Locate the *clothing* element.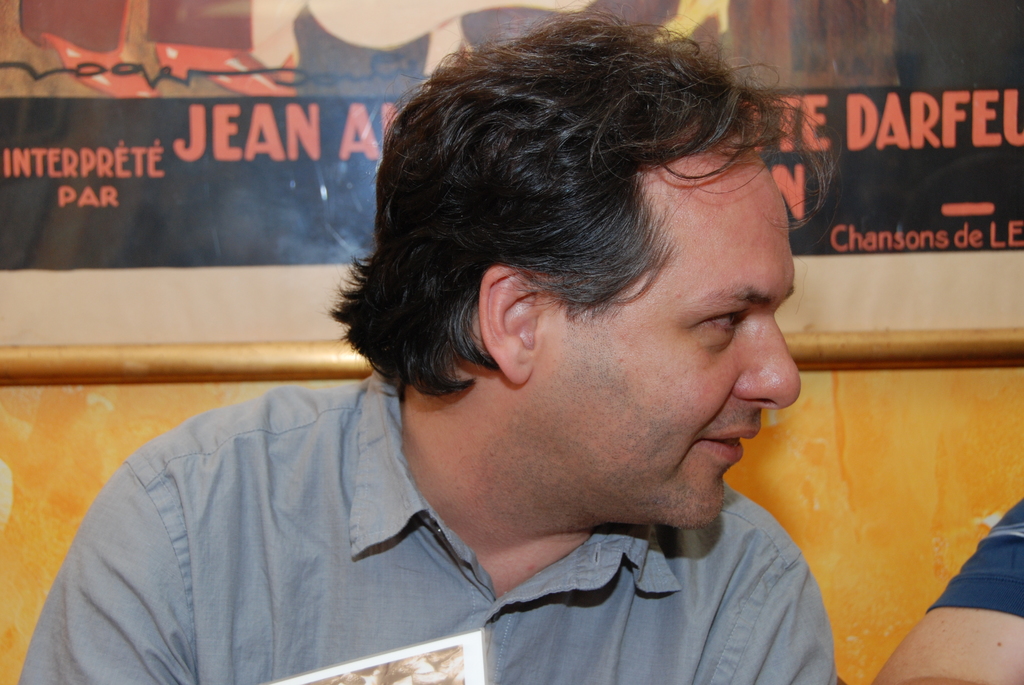
Element bbox: 927/498/1023/619.
